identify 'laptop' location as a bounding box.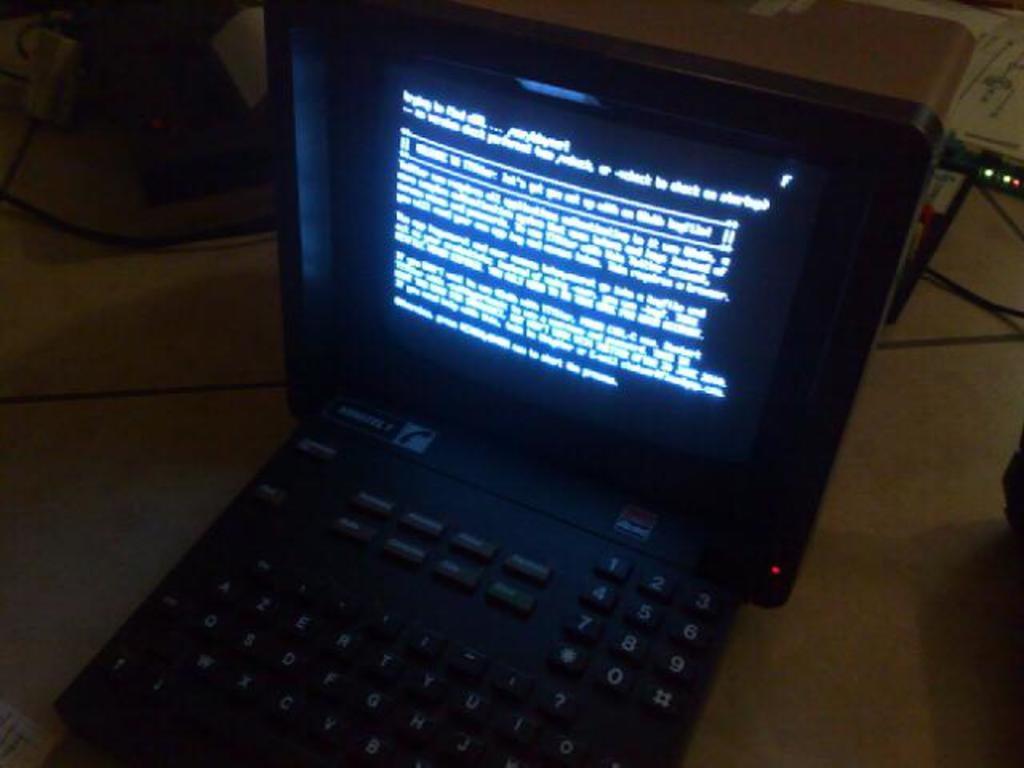
{"x1": 48, "y1": 22, "x2": 931, "y2": 767}.
